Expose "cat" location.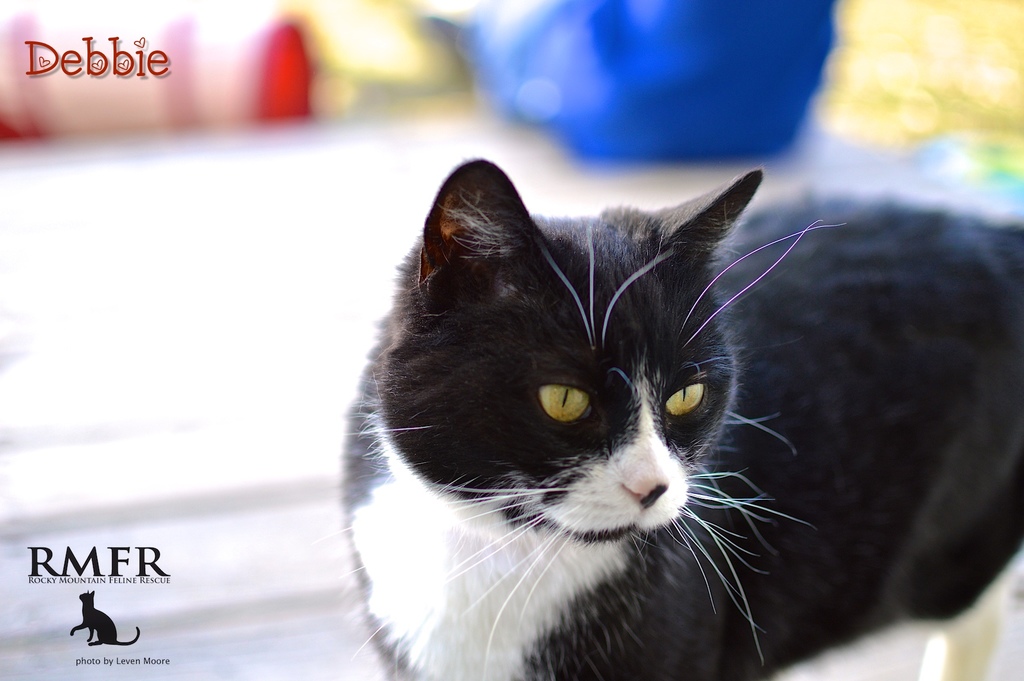
Exposed at (335, 154, 1023, 680).
